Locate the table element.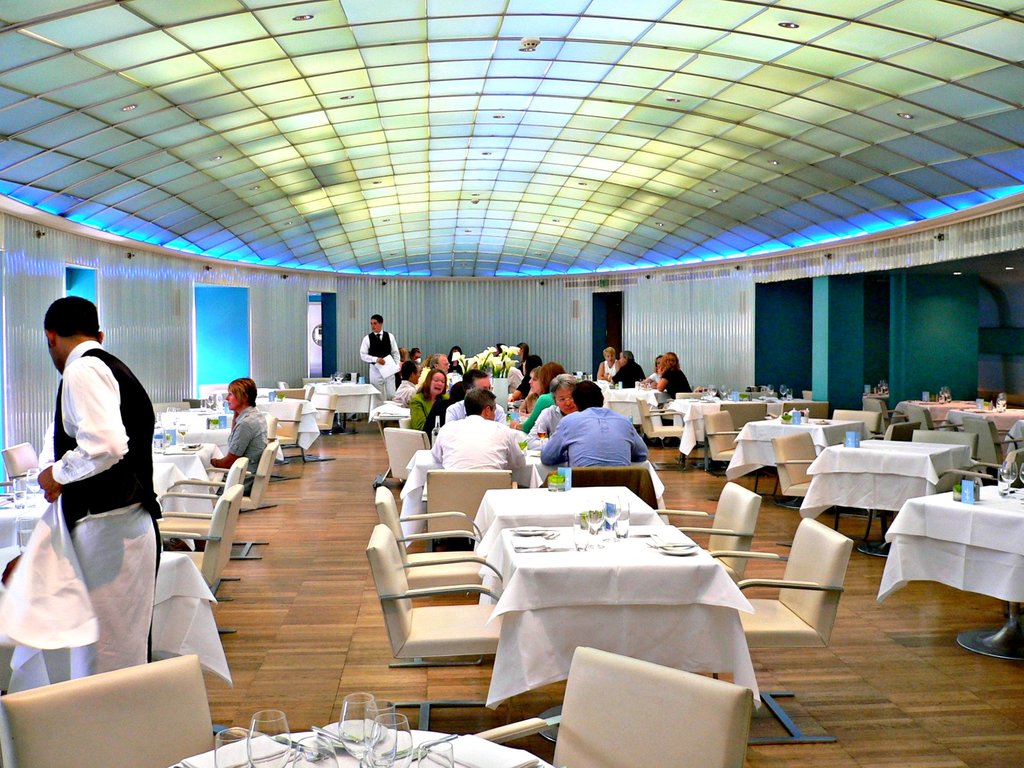
Element bbox: select_region(476, 519, 764, 719).
